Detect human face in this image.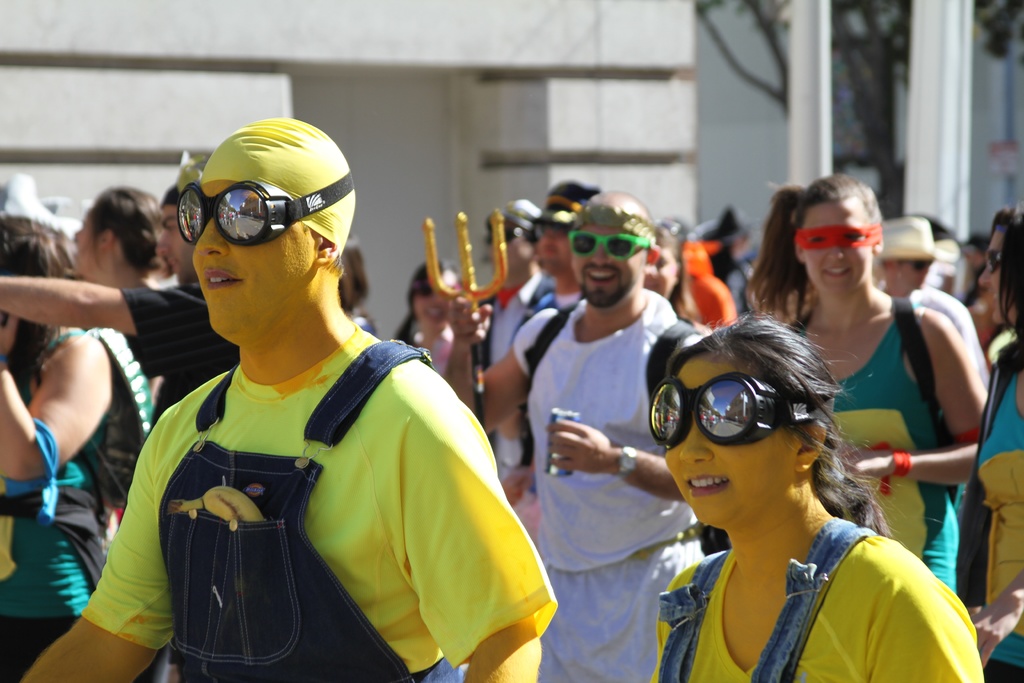
Detection: <box>75,210,99,274</box>.
